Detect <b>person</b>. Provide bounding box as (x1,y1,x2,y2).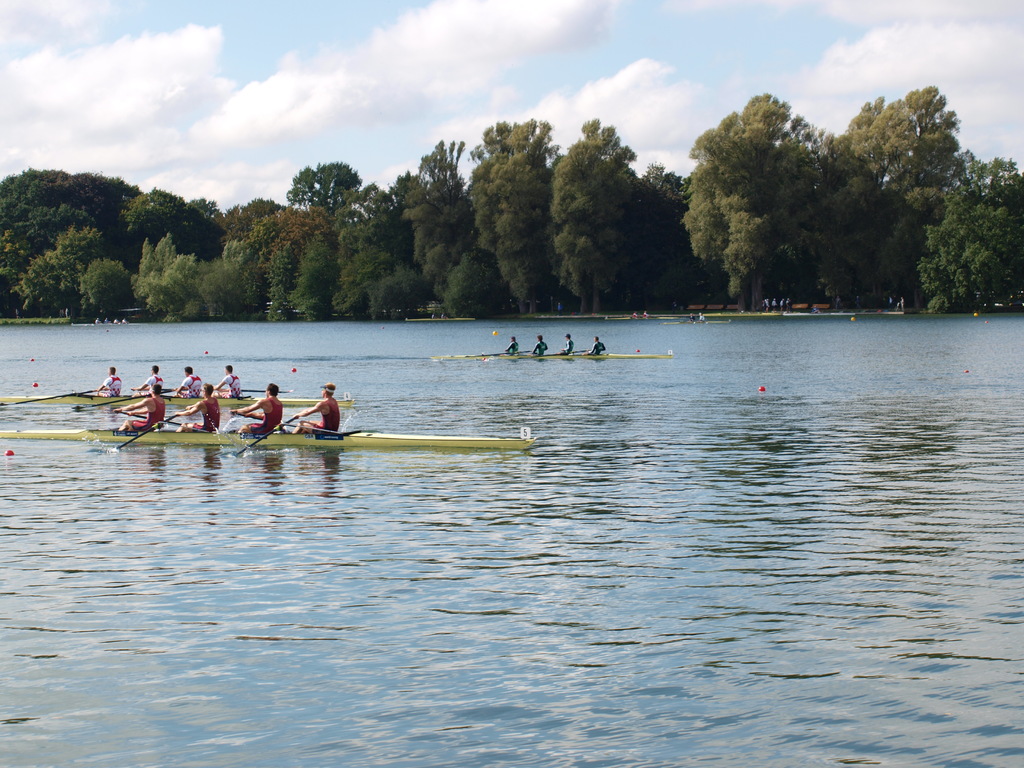
(175,365,201,397).
